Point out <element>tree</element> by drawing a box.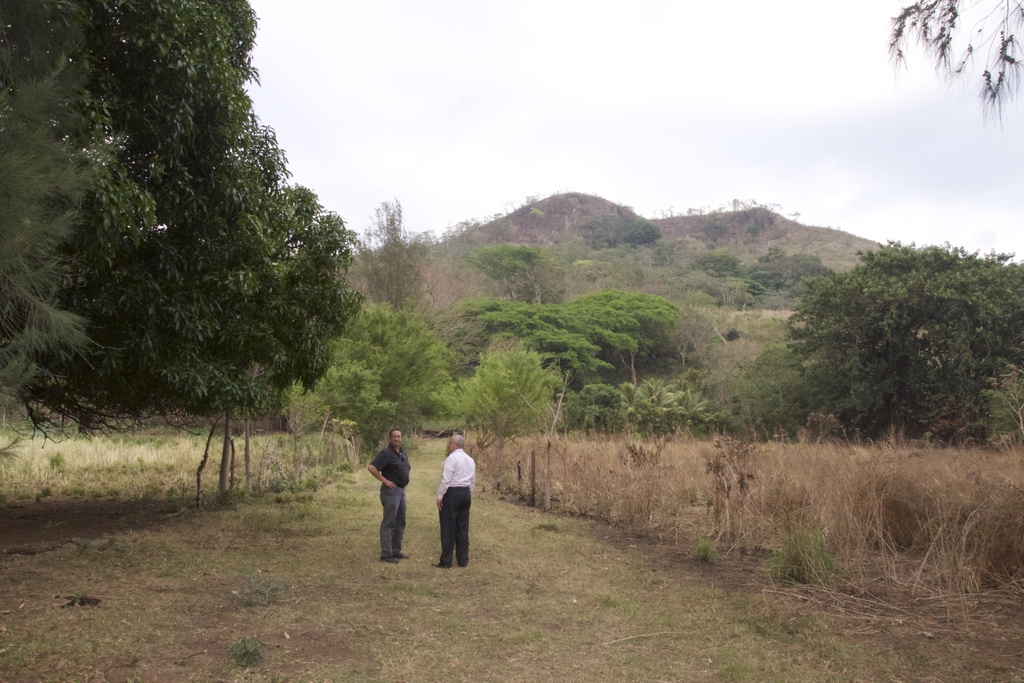
(left=769, top=222, right=1023, bottom=441).
